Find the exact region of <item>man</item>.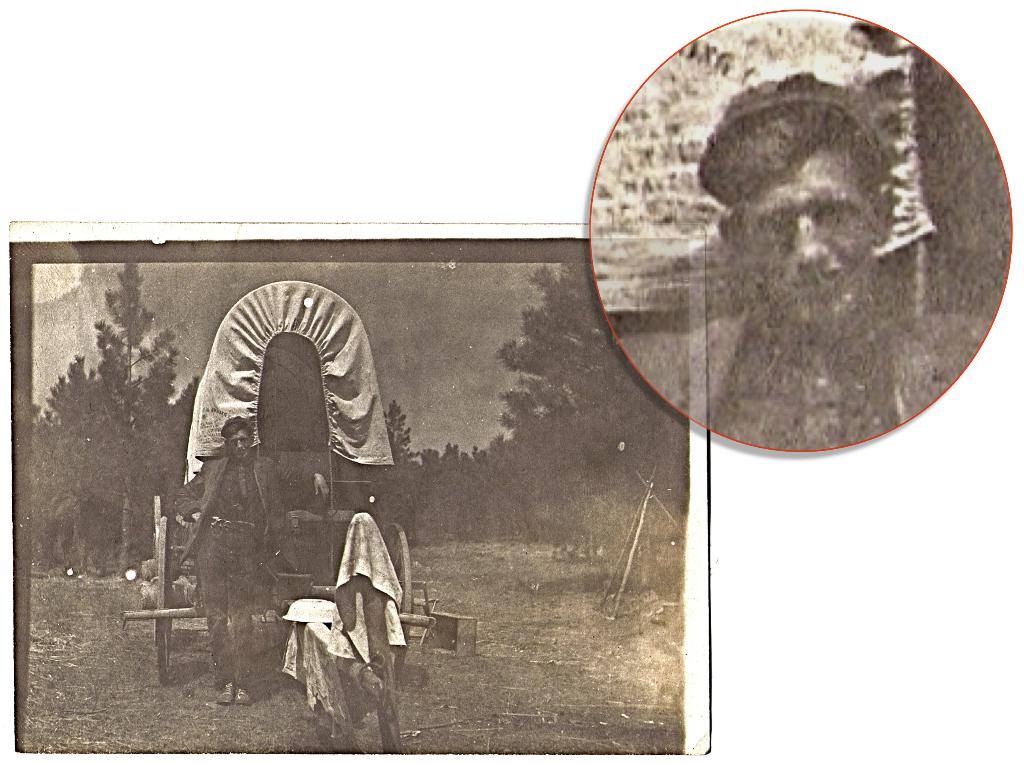
Exact region: BBox(175, 414, 284, 708).
